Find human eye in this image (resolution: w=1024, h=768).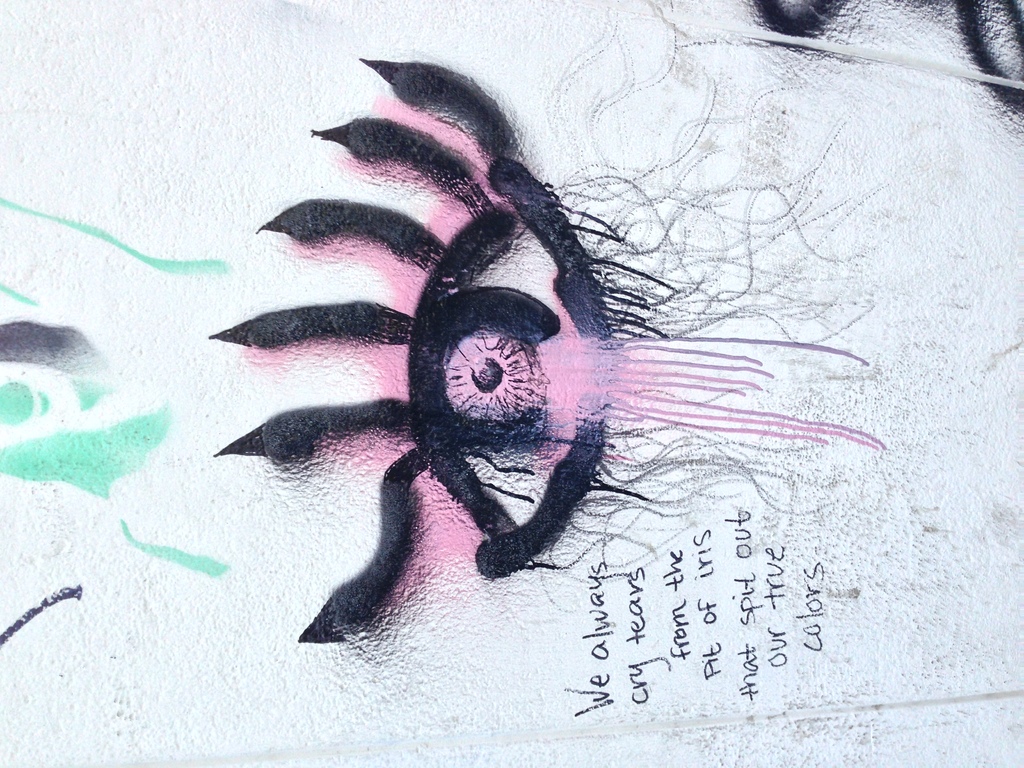
Rect(404, 147, 621, 580).
